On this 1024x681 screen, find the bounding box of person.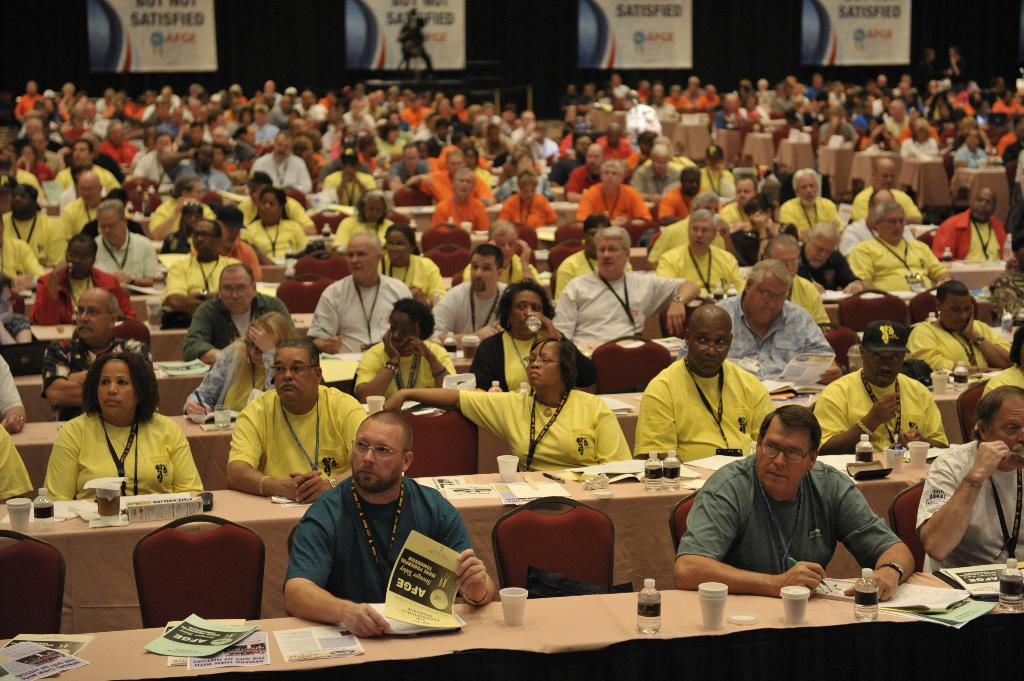
Bounding box: x1=640 y1=304 x2=774 y2=461.
